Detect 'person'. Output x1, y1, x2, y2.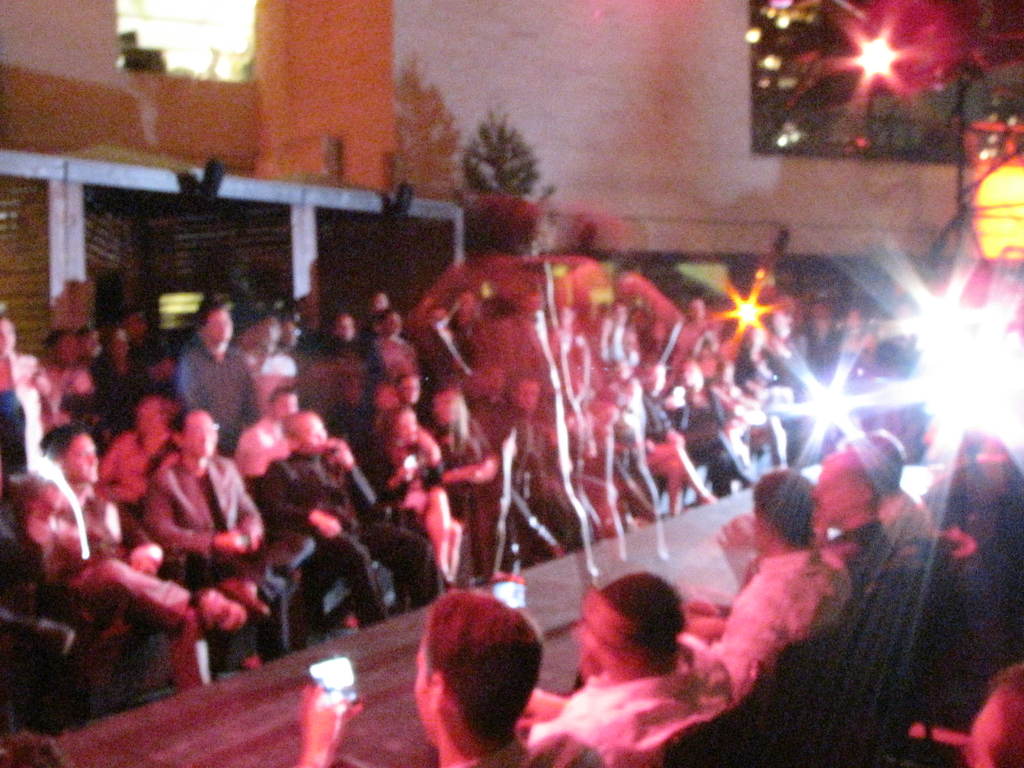
141, 399, 264, 644.
